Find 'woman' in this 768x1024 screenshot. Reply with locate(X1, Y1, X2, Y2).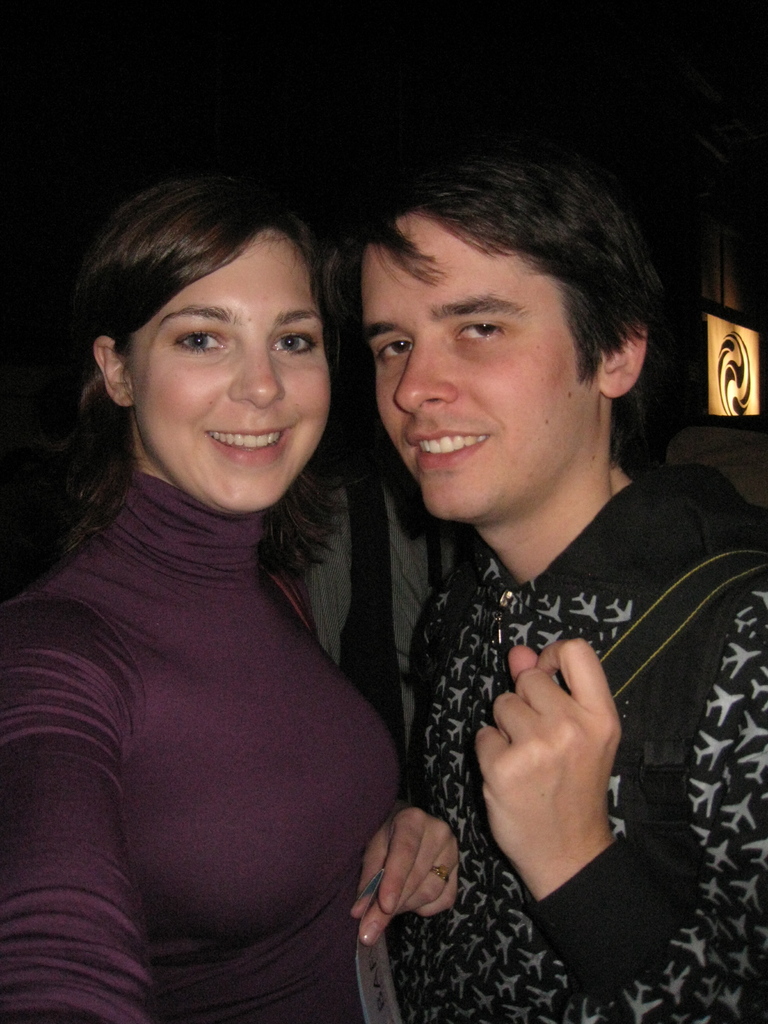
locate(37, 146, 498, 1023).
